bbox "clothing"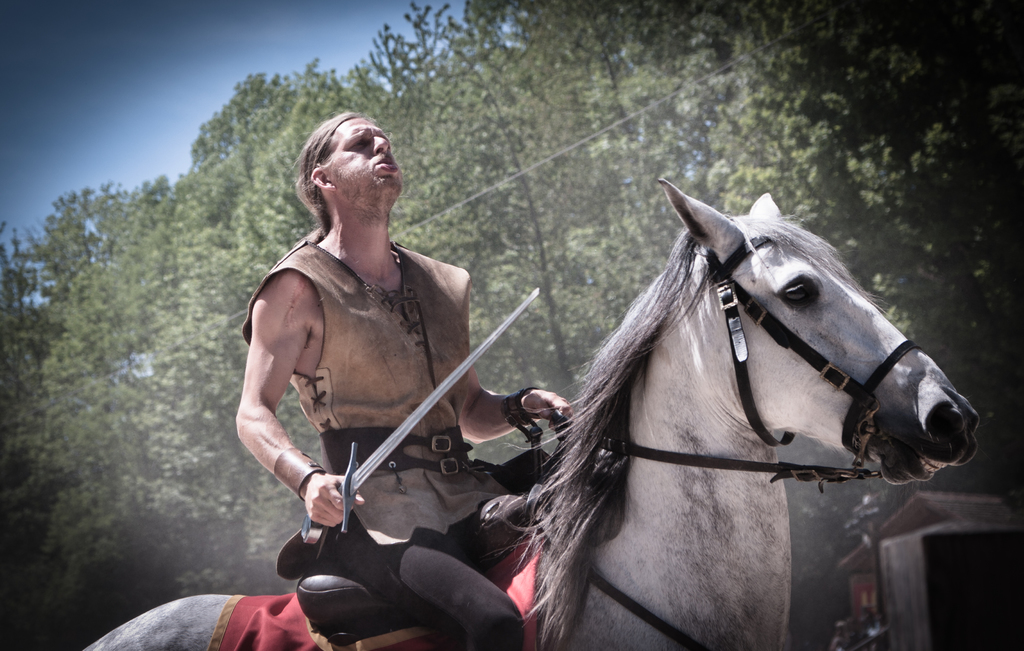
box(264, 206, 551, 622)
